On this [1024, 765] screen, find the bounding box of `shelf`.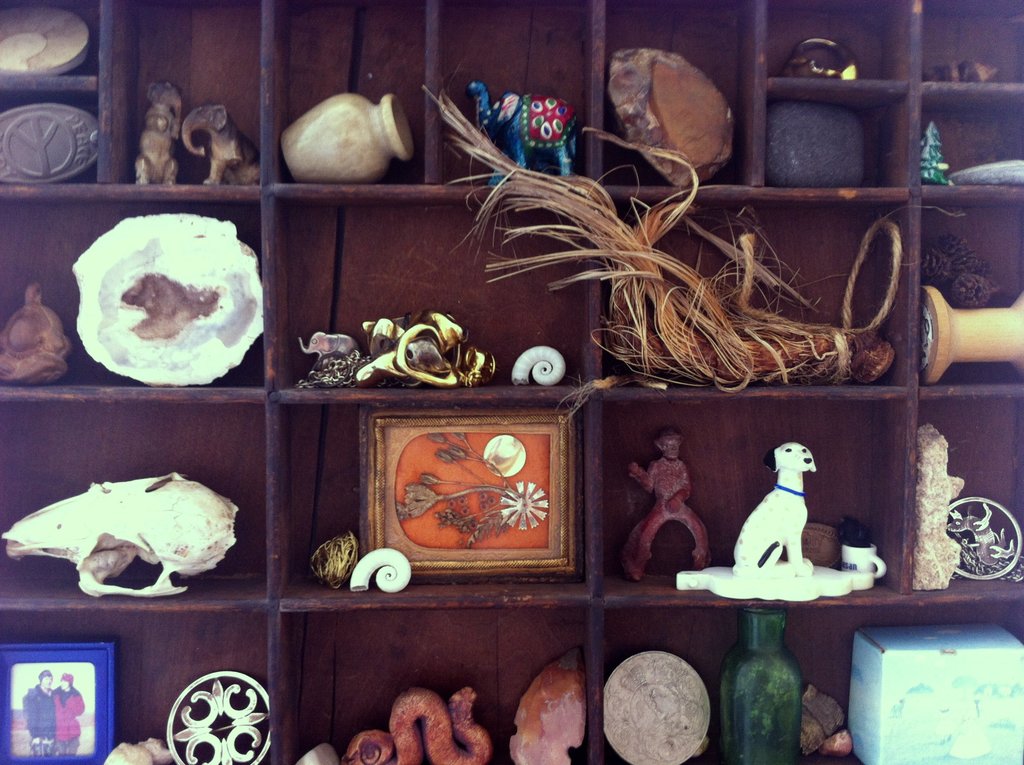
Bounding box: bbox=(97, 4, 280, 198).
